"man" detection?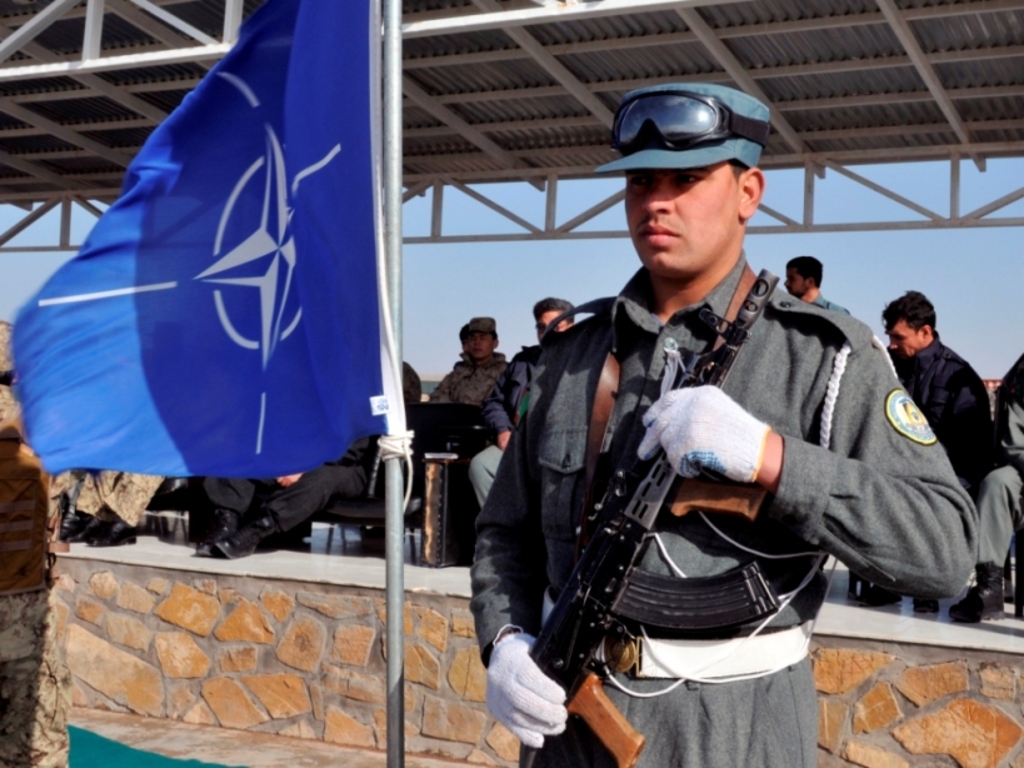
pyautogui.locateOnScreen(480, 79, 988, 765)
